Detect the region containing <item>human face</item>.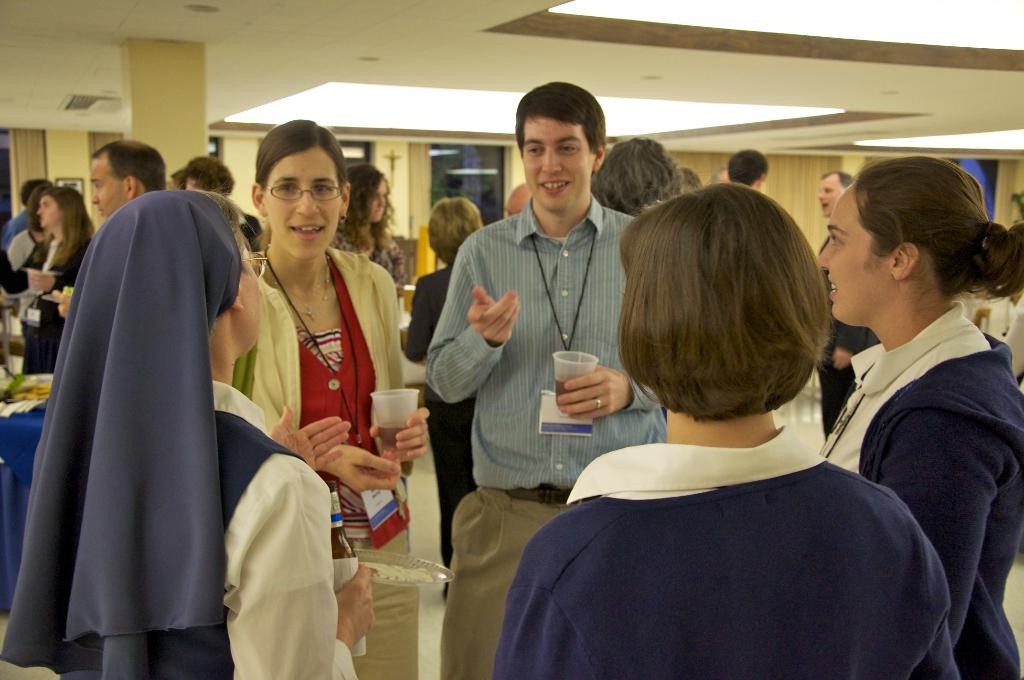
36:195:59:225.
